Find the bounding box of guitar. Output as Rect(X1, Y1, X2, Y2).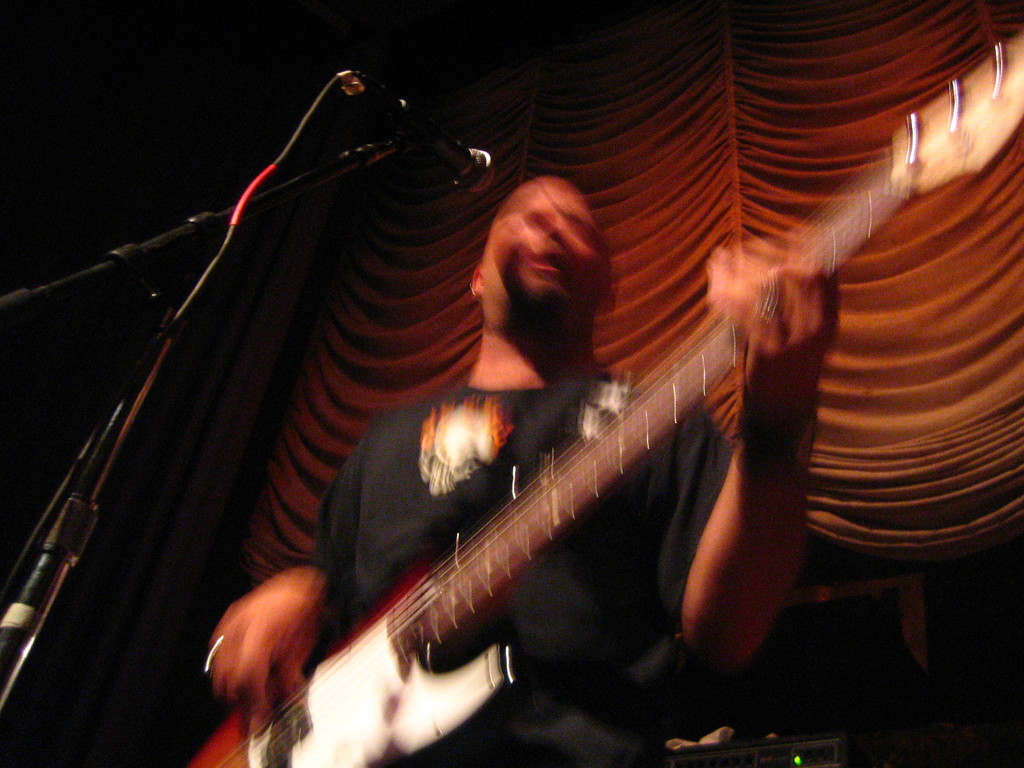
Rect(184, 25, 1023, 767).
